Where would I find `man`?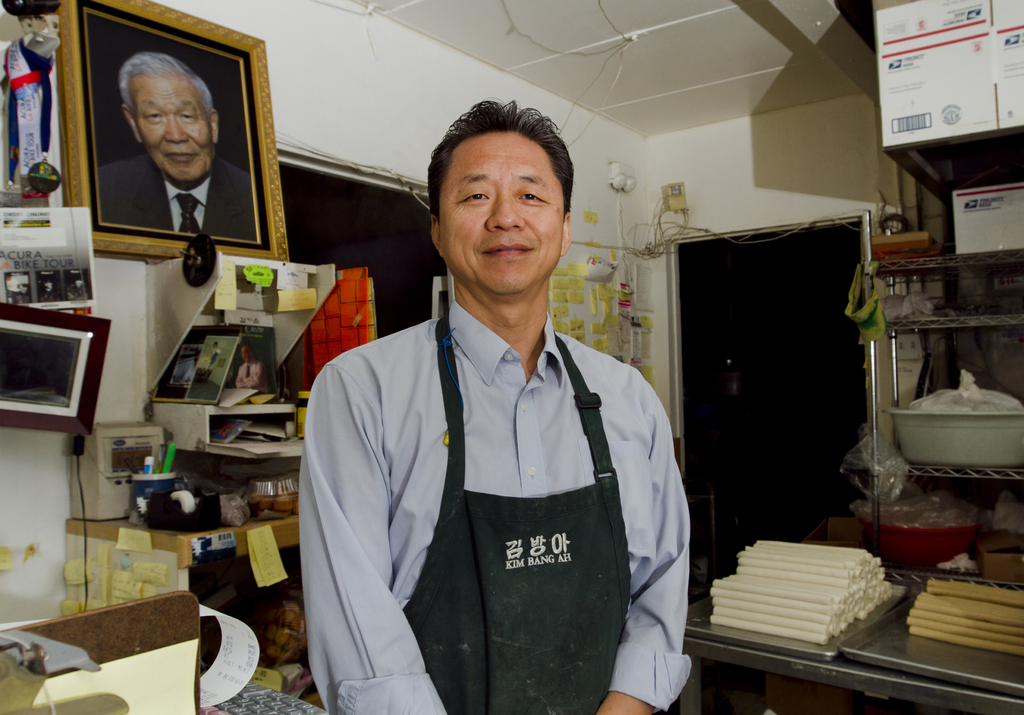
At l=90, t=49, r=264, b=237.
